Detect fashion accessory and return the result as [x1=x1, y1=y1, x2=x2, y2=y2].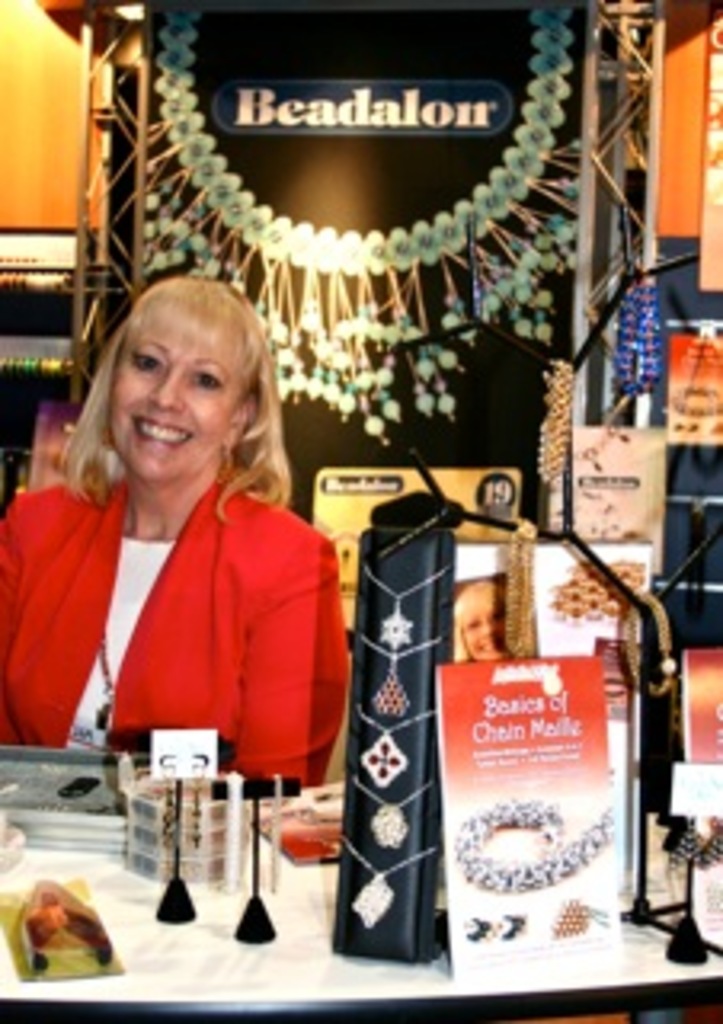
[x1=547, y1=557, x2=646, y2=624].
